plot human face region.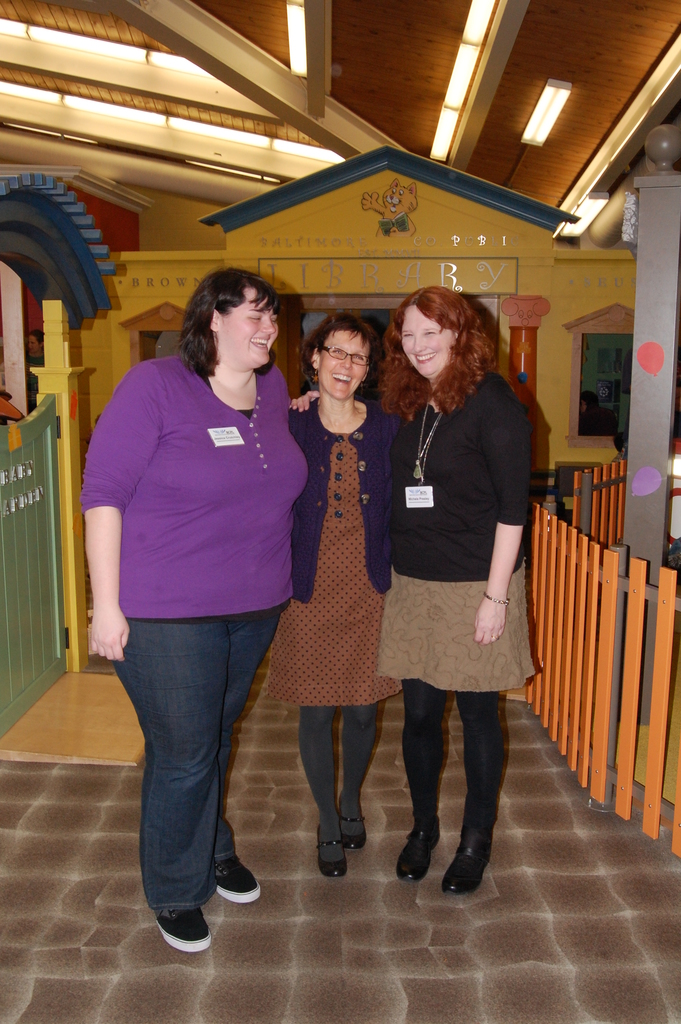
Plotted at crop(401, 305, 459, 375).
